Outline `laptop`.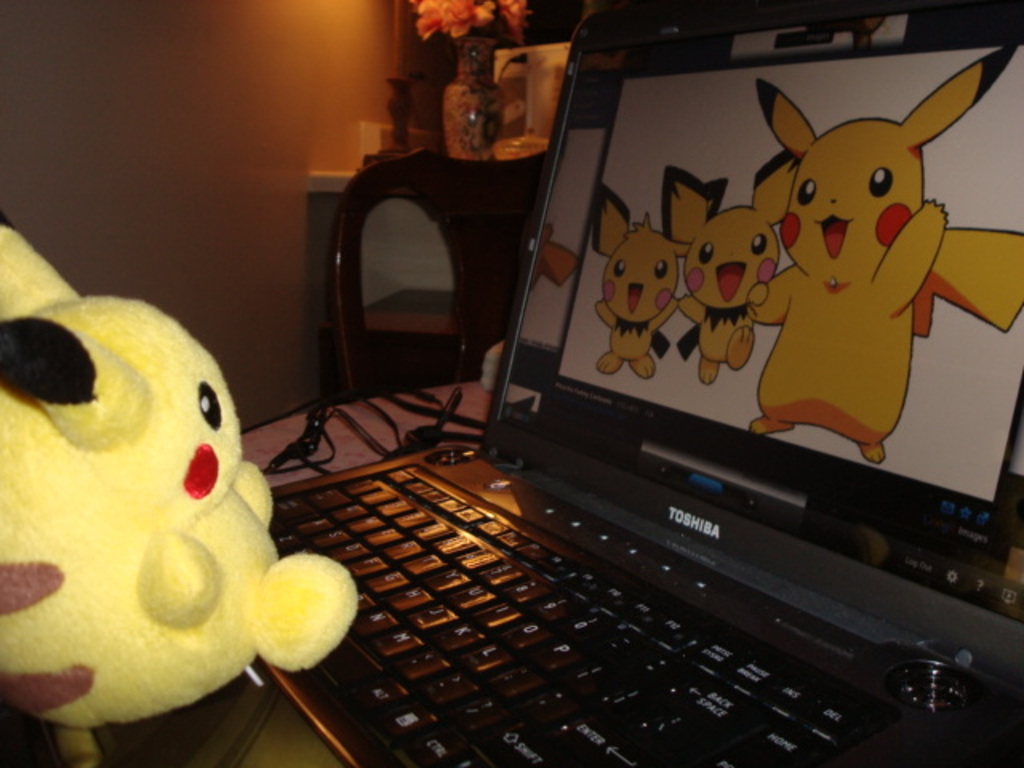
Outline: Rect(237, 27, 1023, 767).
